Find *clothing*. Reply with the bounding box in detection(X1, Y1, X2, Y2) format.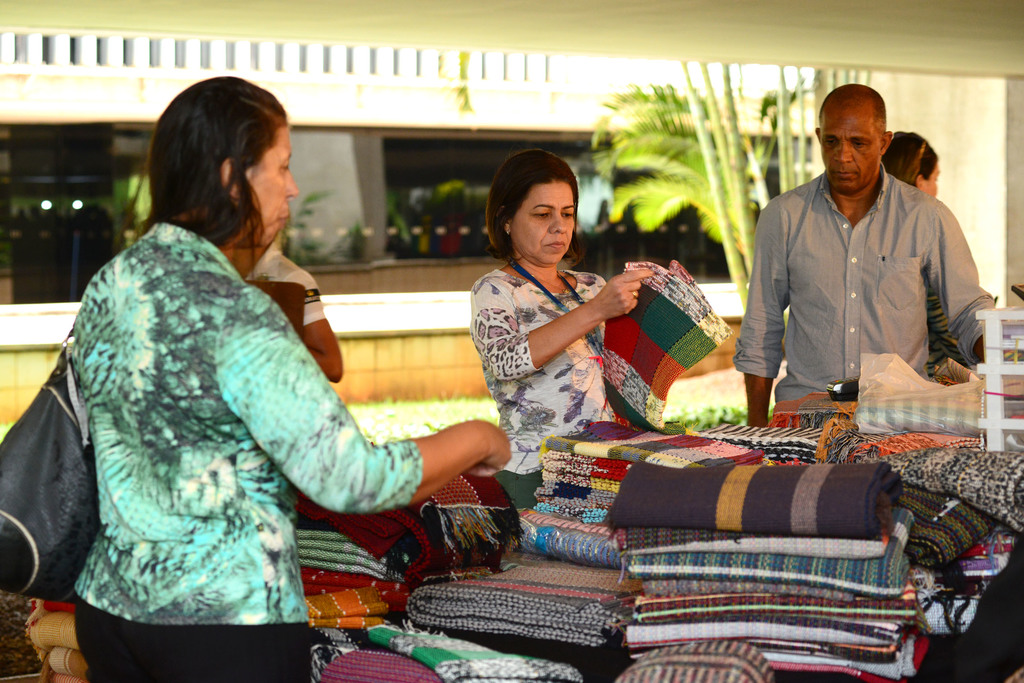
detection(234, 242, 333, 325).
